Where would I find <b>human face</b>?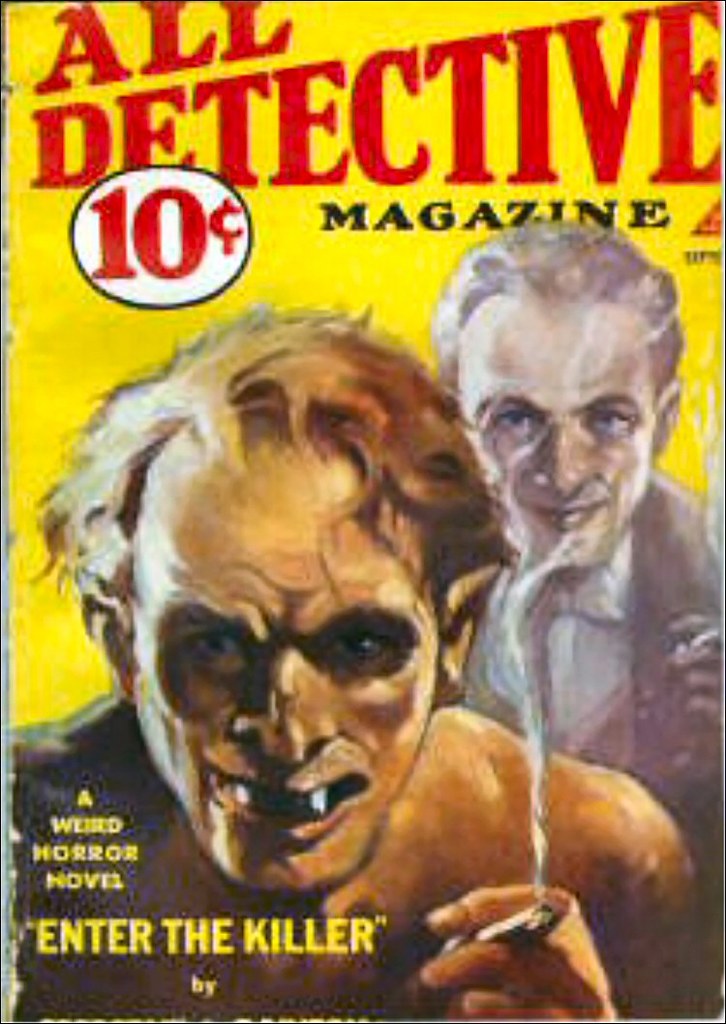
At box(458, 303, 657, 563).
